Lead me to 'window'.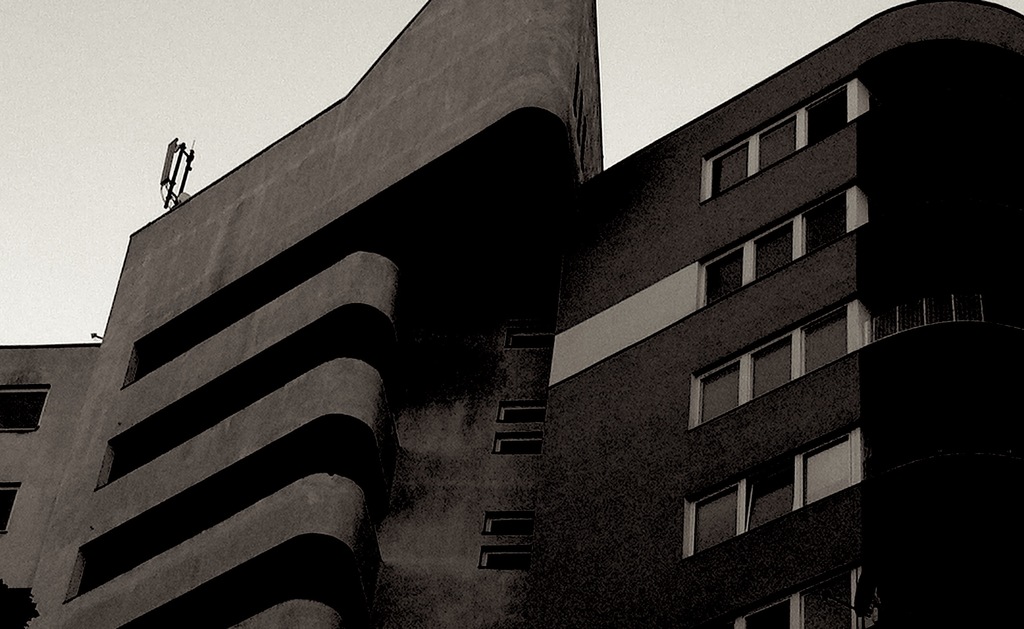
Lead to 701,77,872,202.
